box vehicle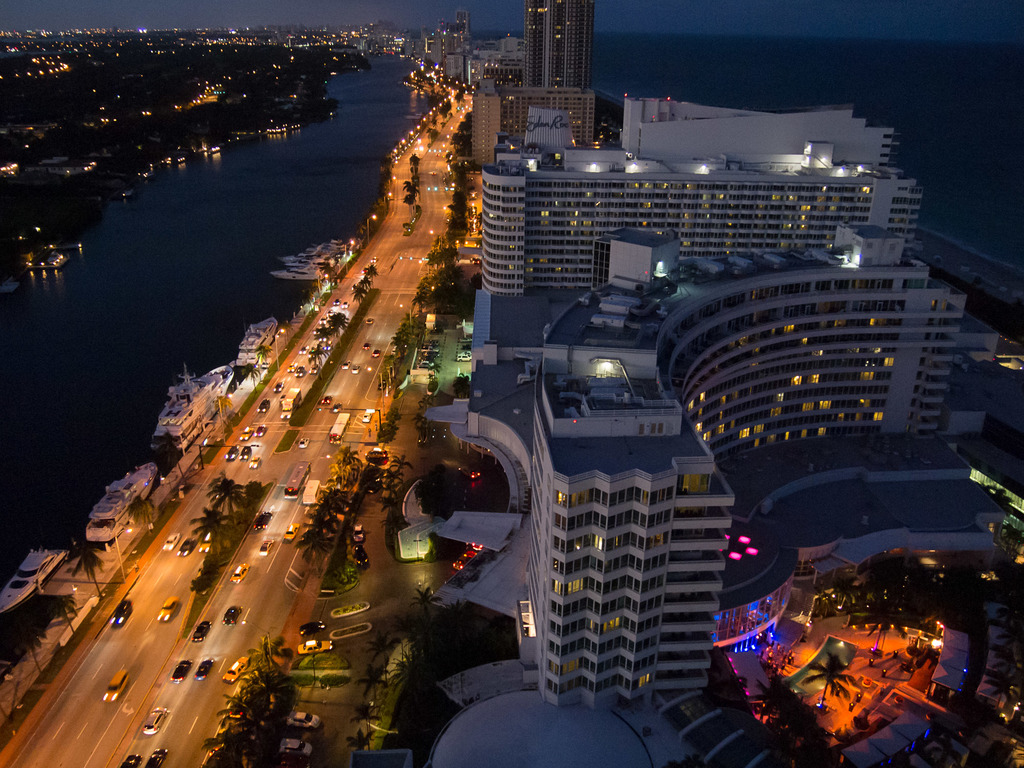
pyautogui.locateOnScreen(358, 408, 377, 424)
